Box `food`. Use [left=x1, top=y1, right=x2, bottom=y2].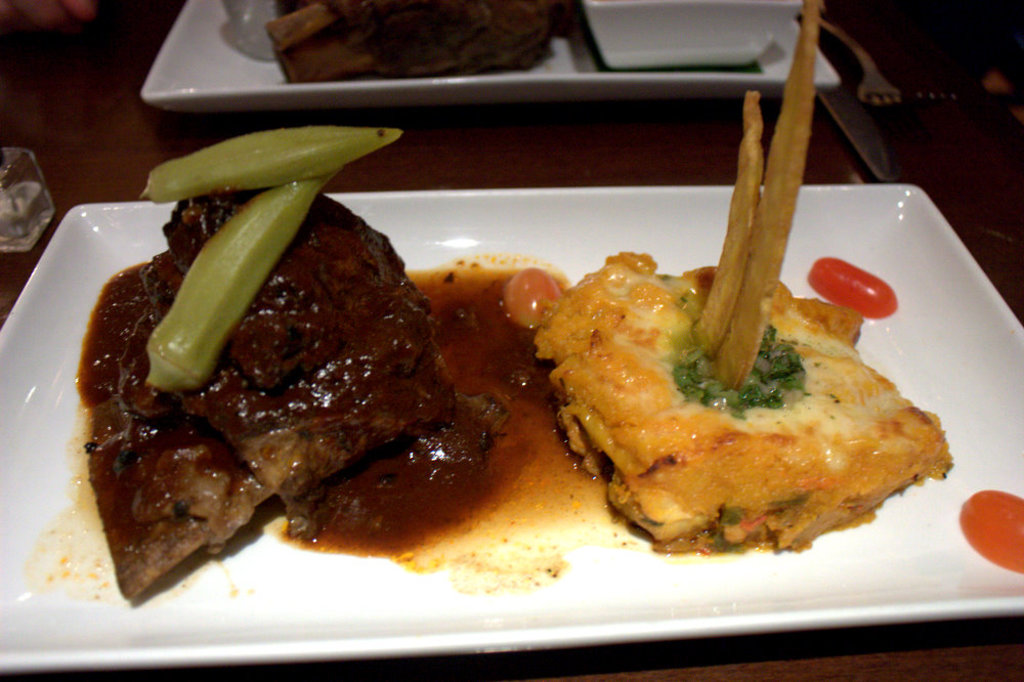
[left=264, top=0, right=574, bottom=85].
